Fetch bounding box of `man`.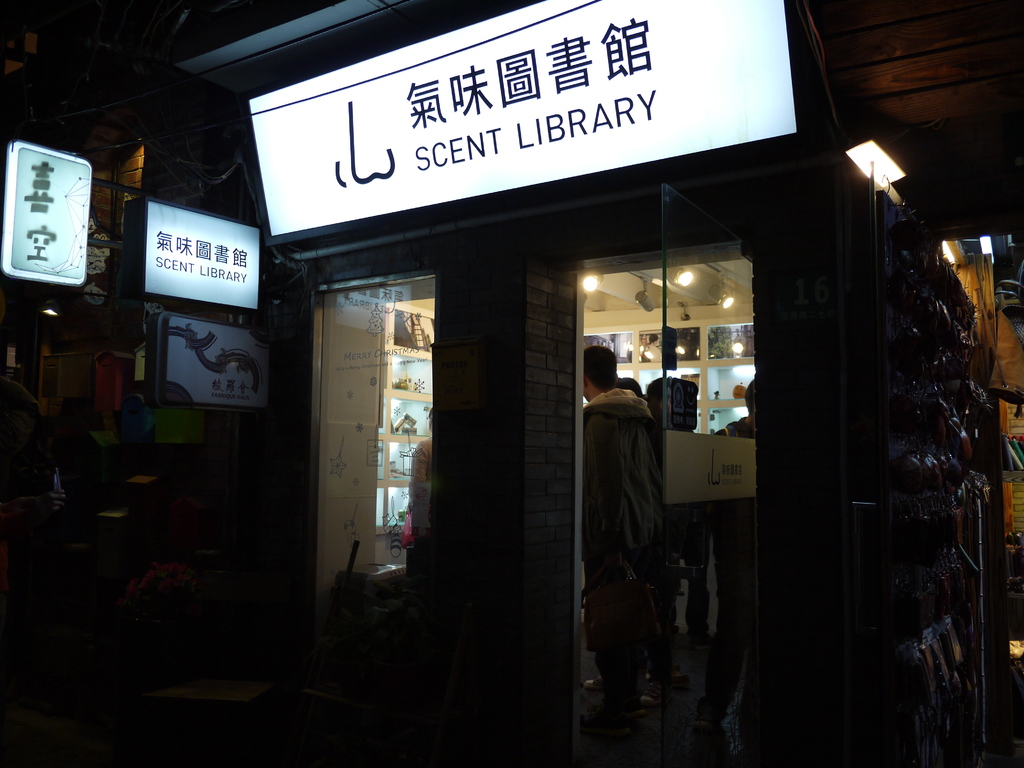
Bbox: bbox(579, 316, 685, 697).
